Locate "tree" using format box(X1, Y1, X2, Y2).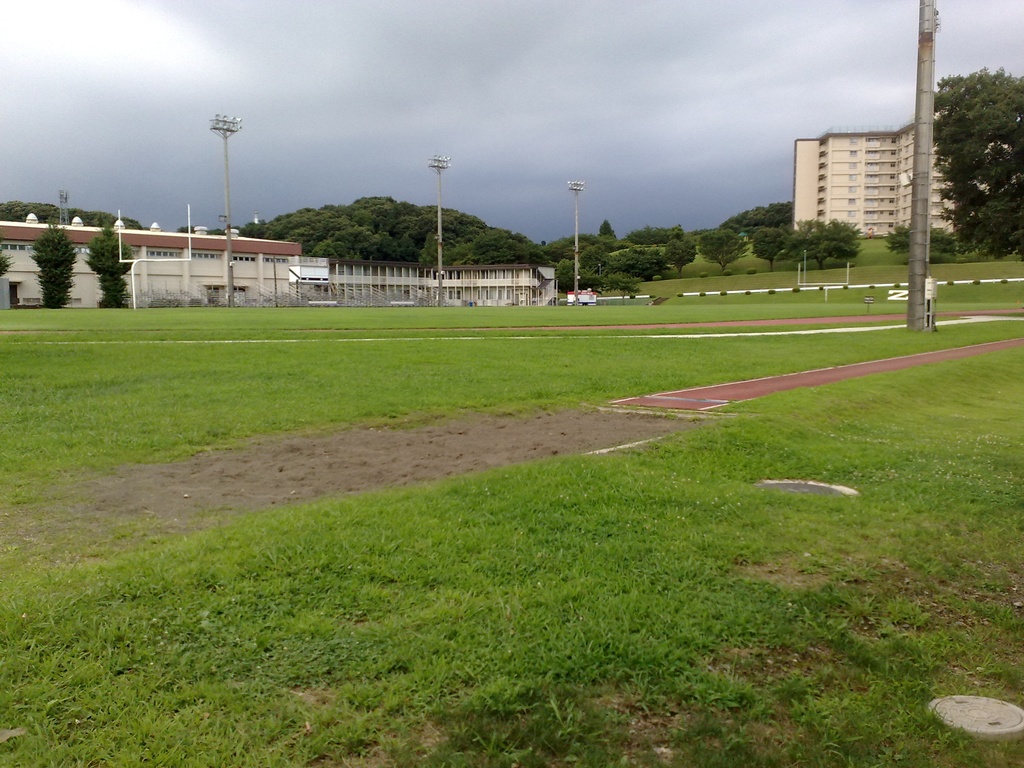
box(177, 223, 196, 236).
